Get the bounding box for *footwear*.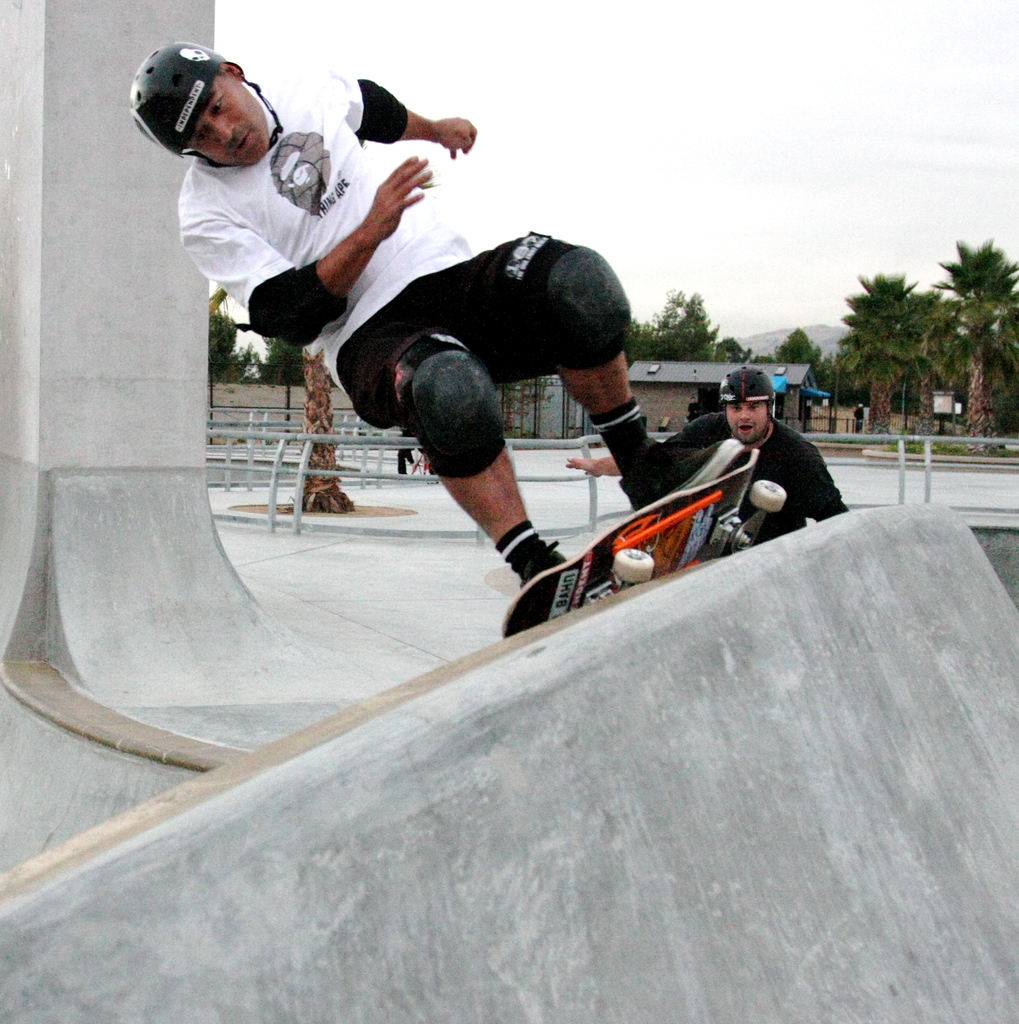
{"x1": 516, "y1": 536, "x2": 571, "y2": 589}.
